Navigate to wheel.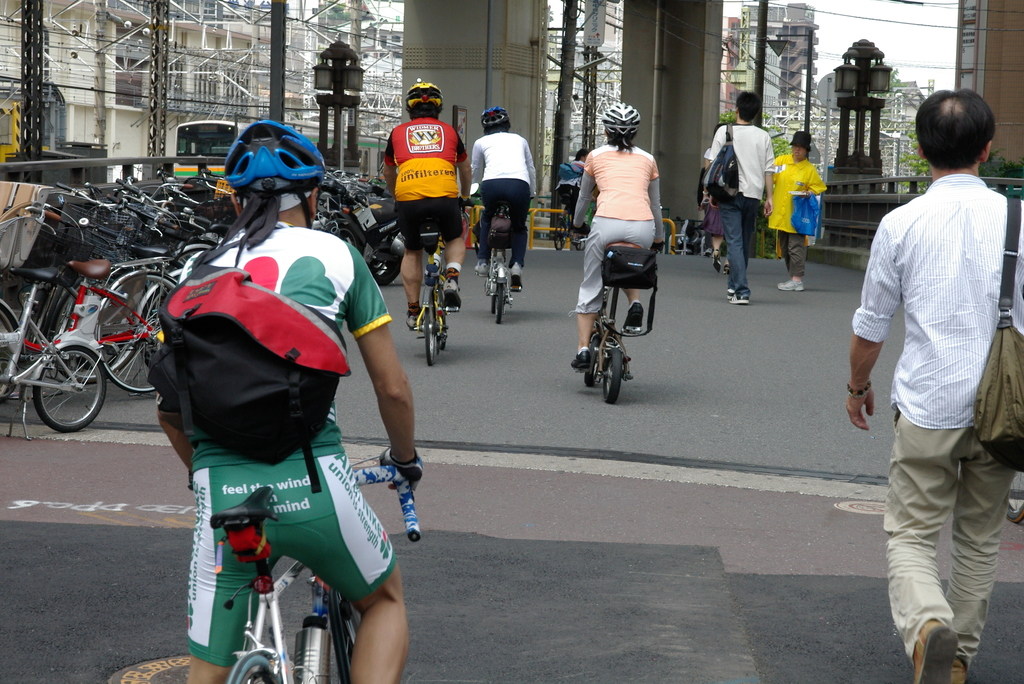
Navigation target: bbox(440, 209, 467, 253).
